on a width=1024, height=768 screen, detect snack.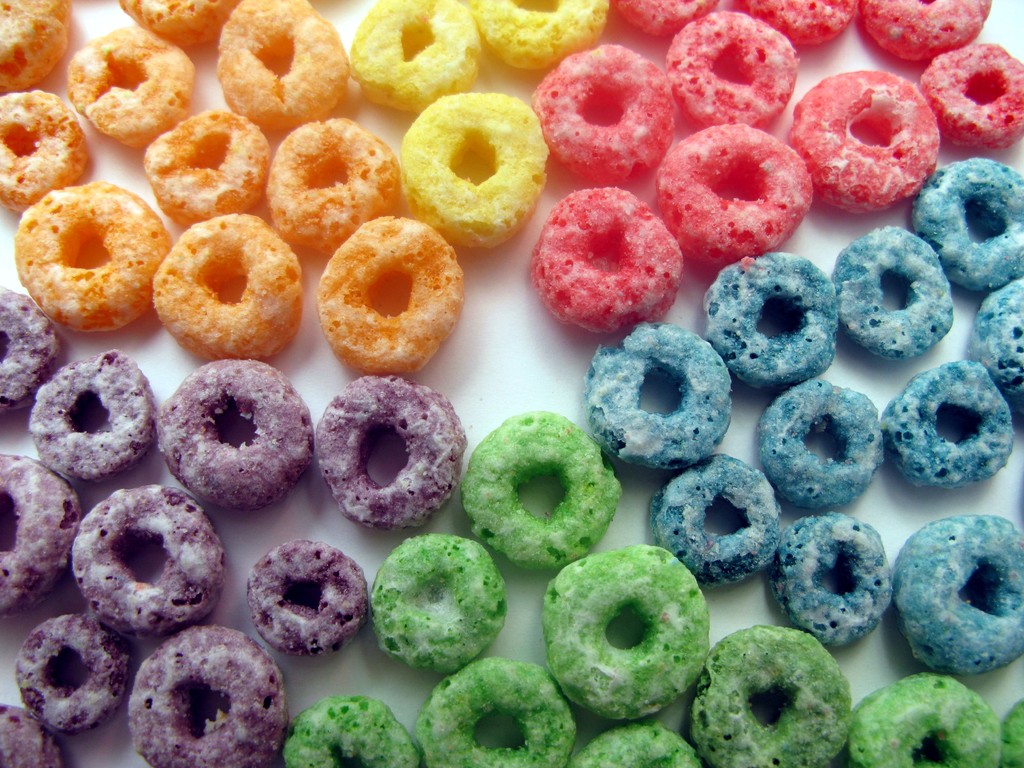
965/275/1023/425.
